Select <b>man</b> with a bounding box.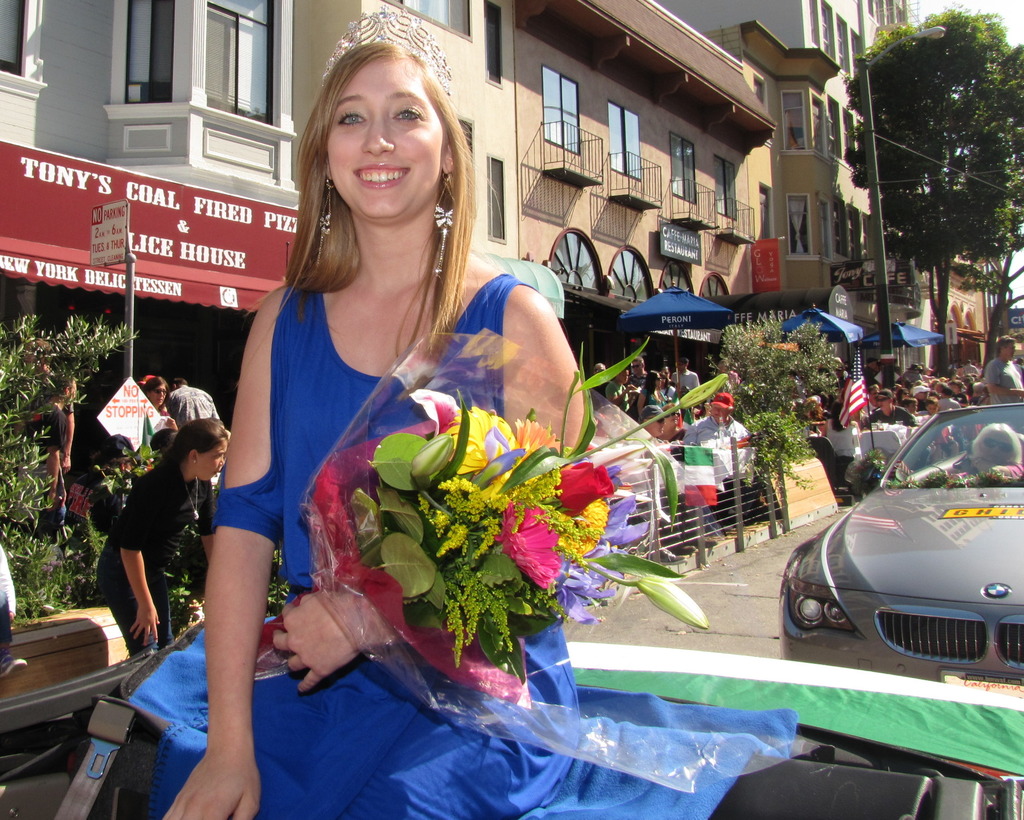
630,357,650,387.
